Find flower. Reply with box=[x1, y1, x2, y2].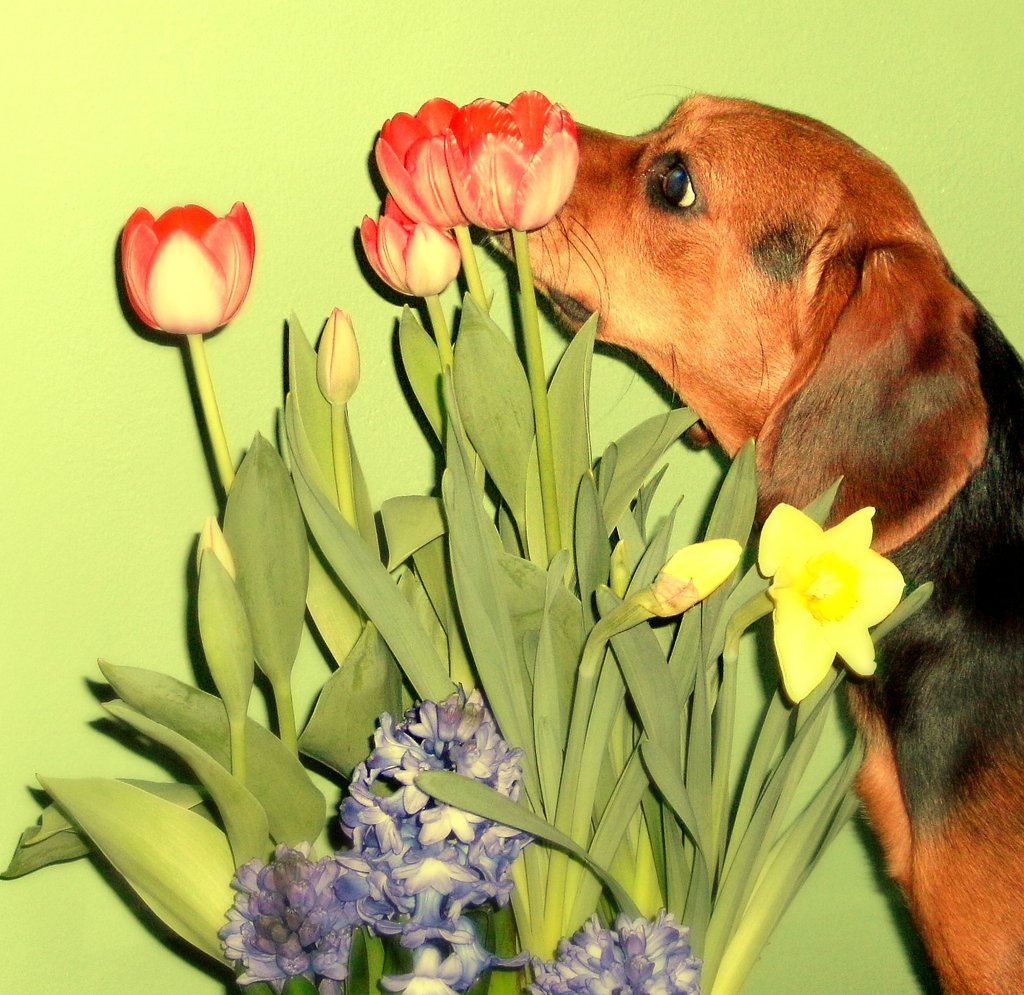
box=[118, 202, 267, 369].
